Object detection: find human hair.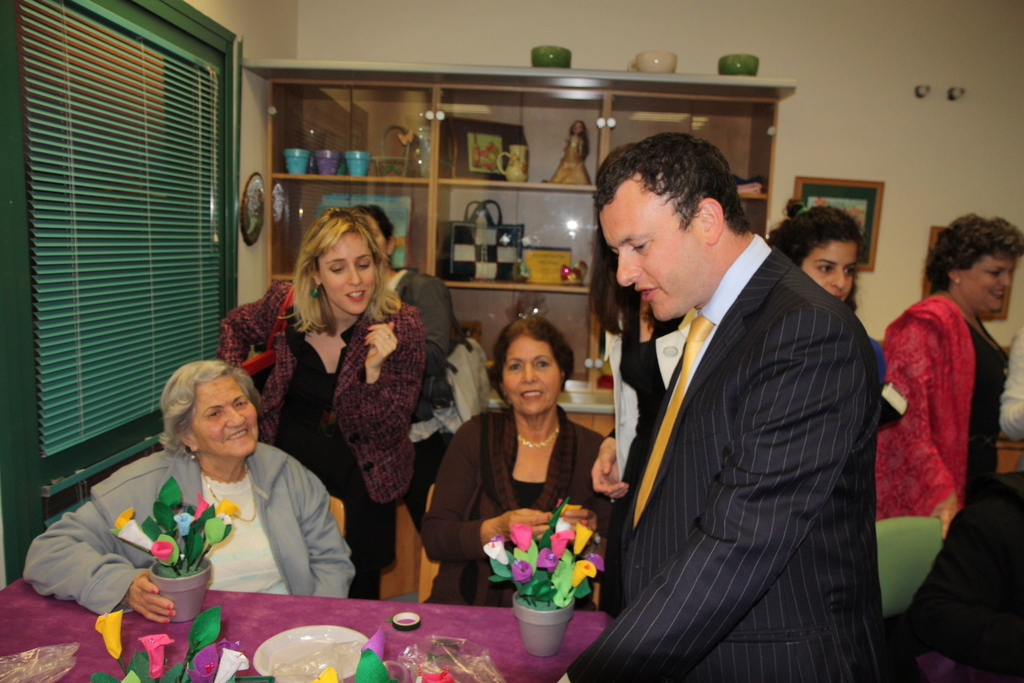
crop(924, 212, 1023, 294).
